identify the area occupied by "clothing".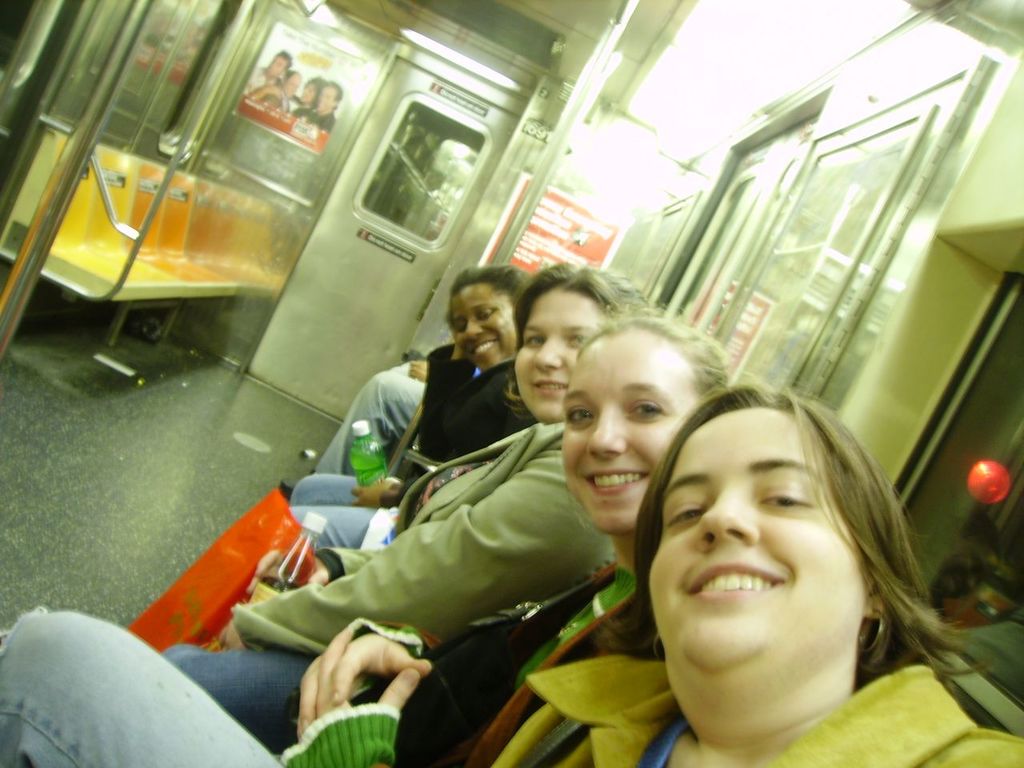
Area: bbox=(0, 606, 402, 767).
